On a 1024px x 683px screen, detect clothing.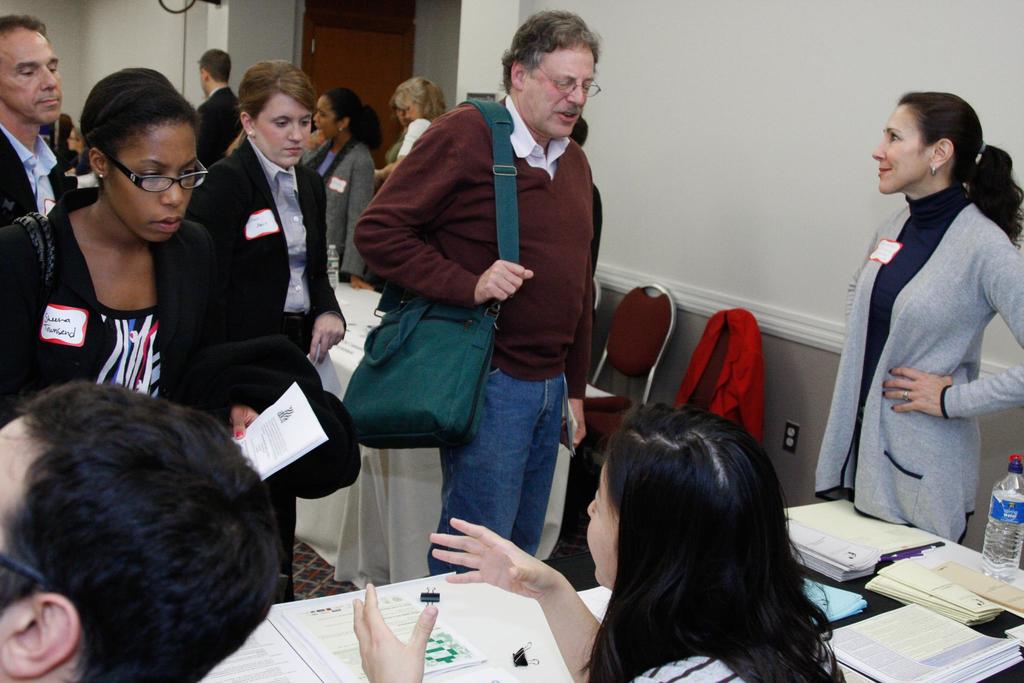
299/129/376/235.
